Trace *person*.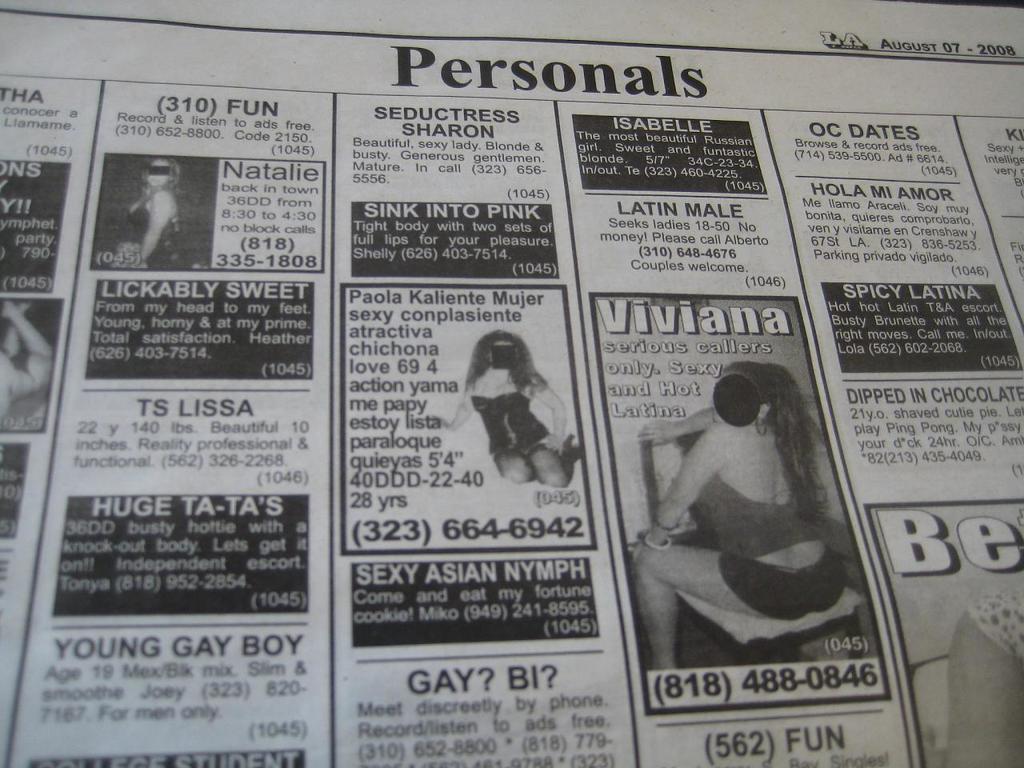
Traced to pyautogui.locateOnScreen(654, 342, 842, 646).
